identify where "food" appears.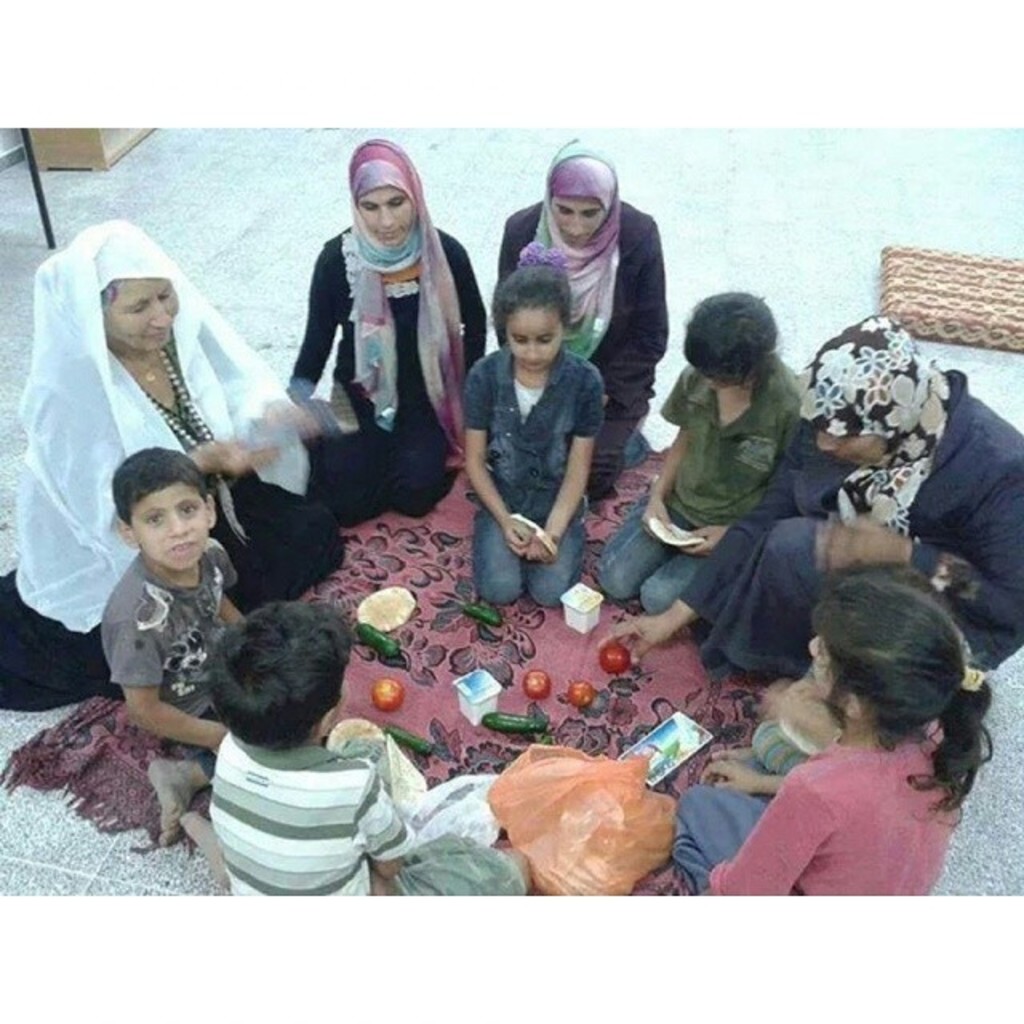
Appears at locate(482, 707, 547, 733).
